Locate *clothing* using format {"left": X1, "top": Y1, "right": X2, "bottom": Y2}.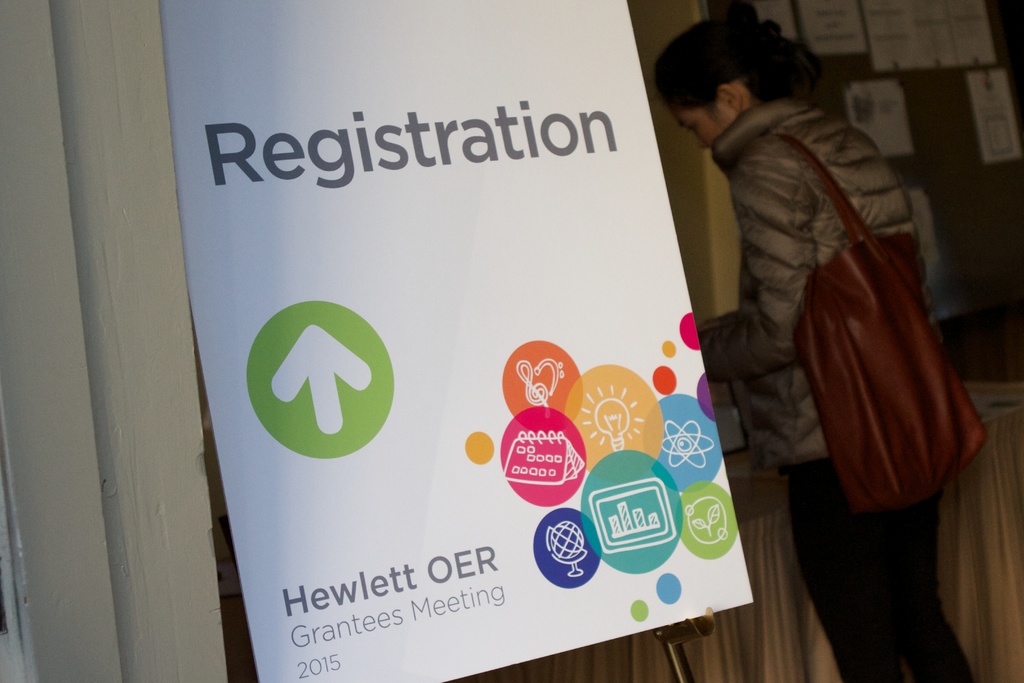
{"left": 698, "top": 97, "right": 975, "bottom": 682}.
